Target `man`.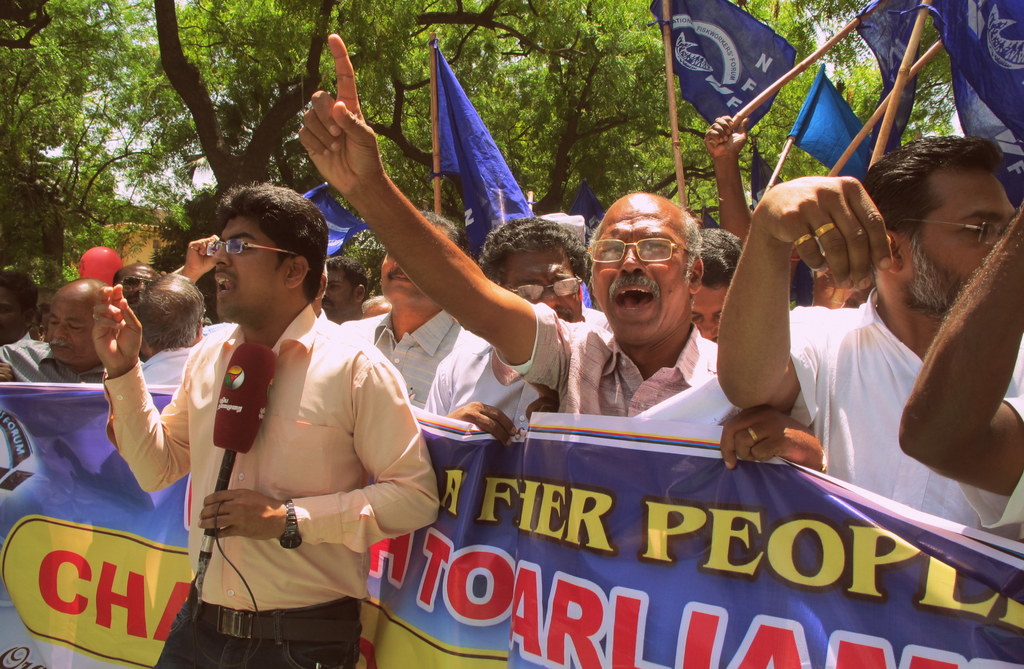
Target region: 419/215/588/441.
